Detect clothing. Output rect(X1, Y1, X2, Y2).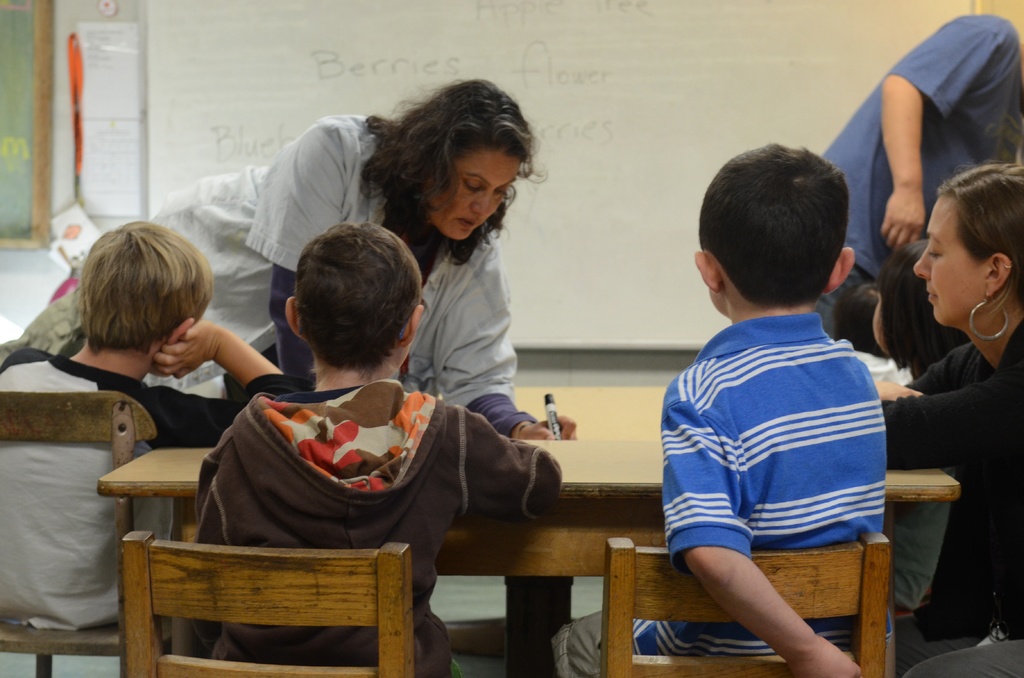
rect(879, 321, 1023, 677).
